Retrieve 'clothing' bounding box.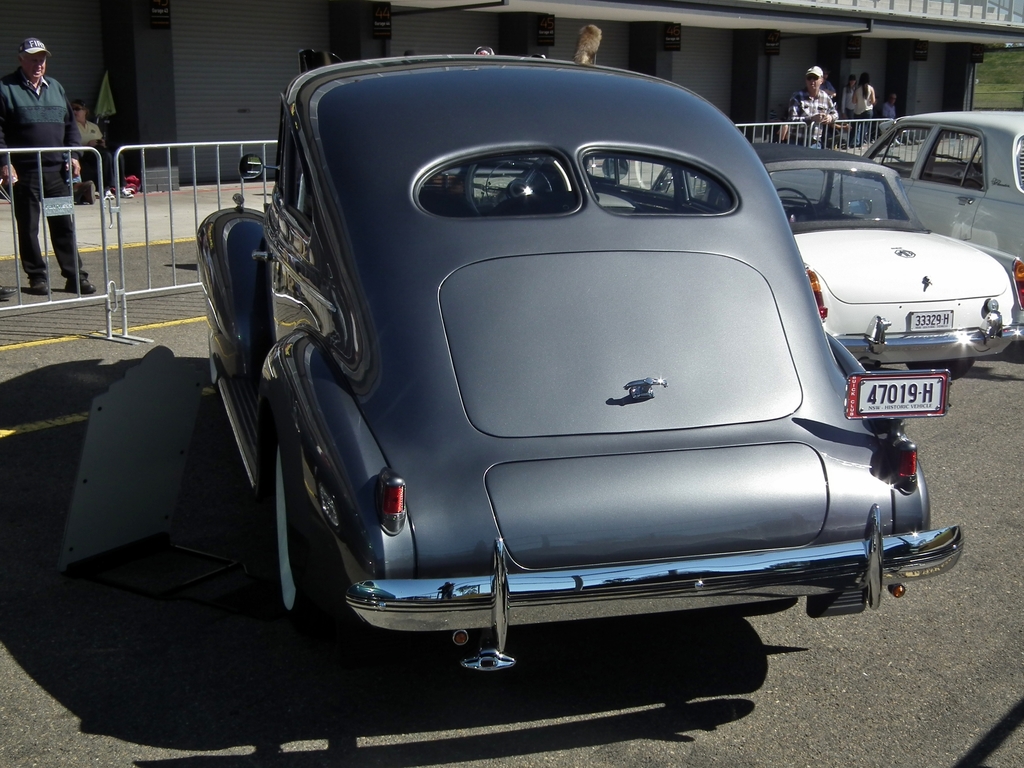
Bounding box: 847/81/880/132.
